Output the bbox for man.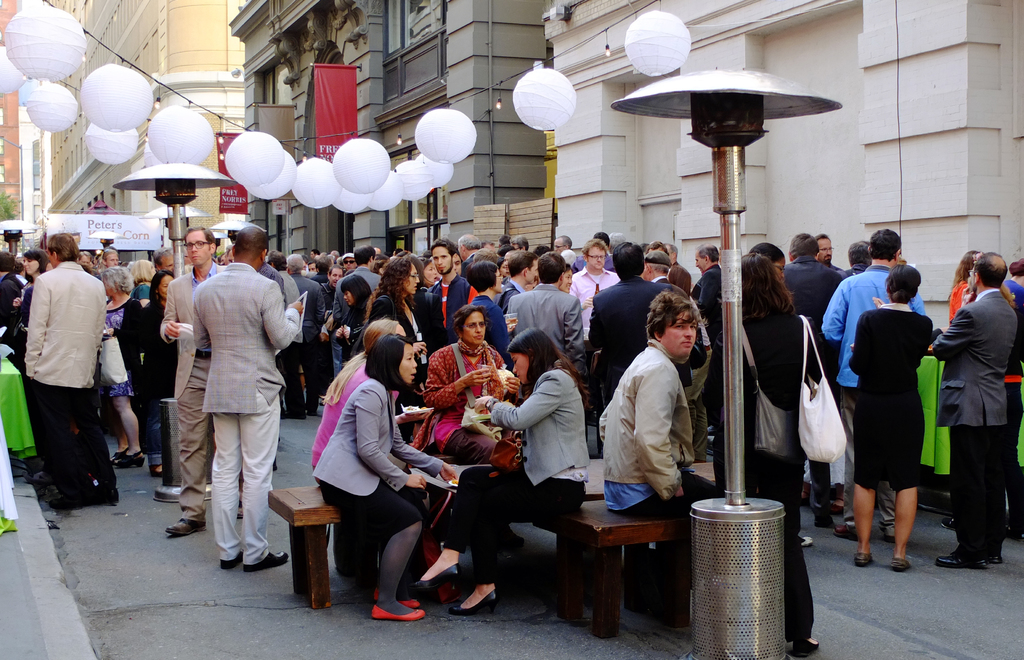
l=782, t=234, r=845, b=525.
